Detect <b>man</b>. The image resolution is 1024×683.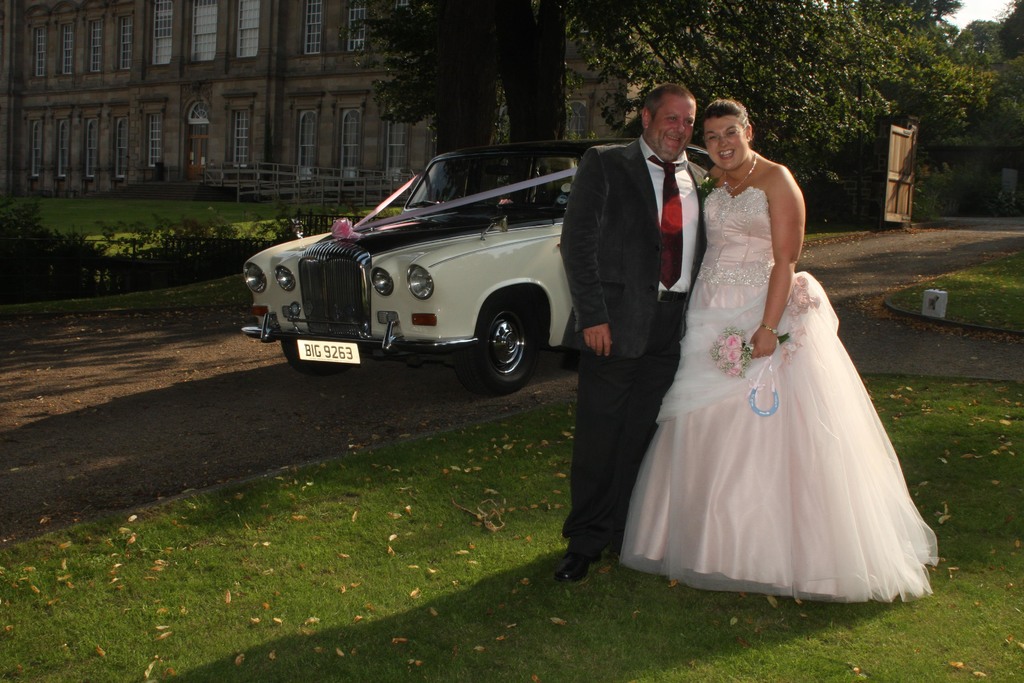
bbox(559, 87, 706, 581).
